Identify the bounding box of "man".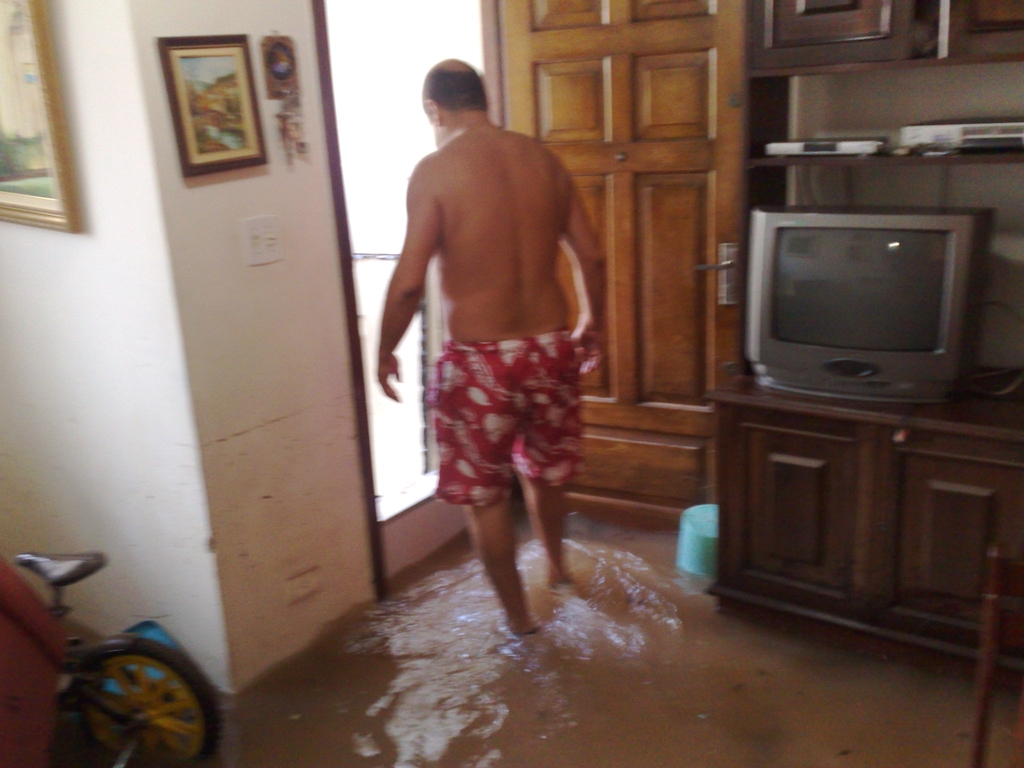
select_region(372, 49, 621, 637).
